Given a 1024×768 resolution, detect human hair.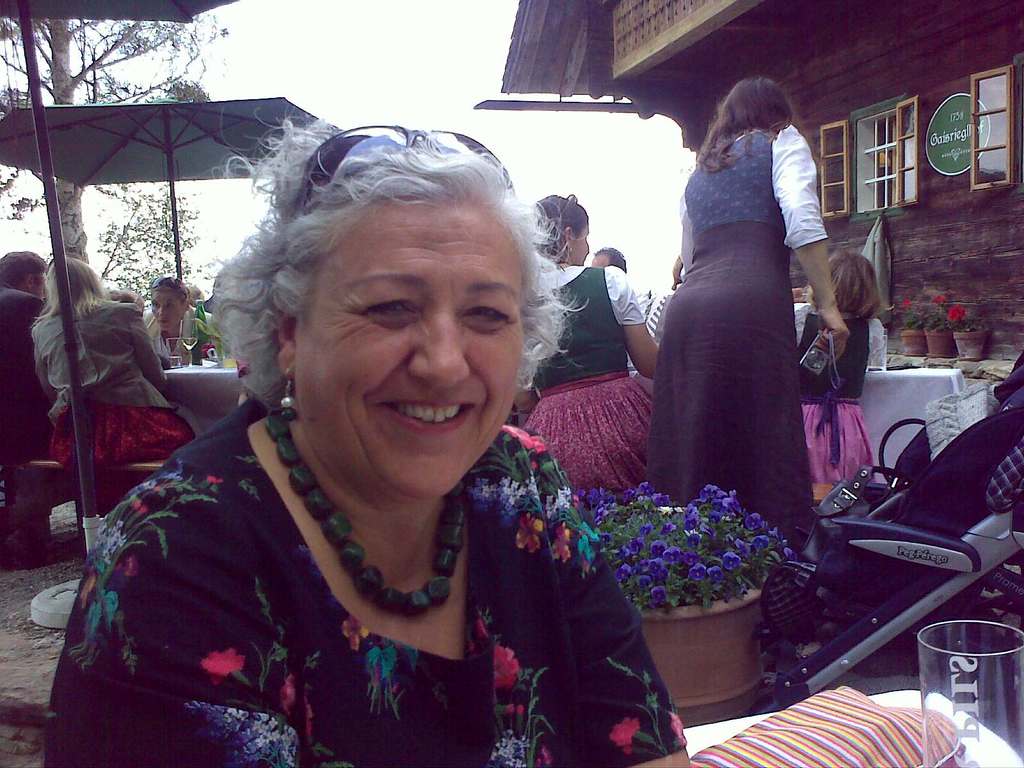
bbox=(543, 192, 587, 252).
